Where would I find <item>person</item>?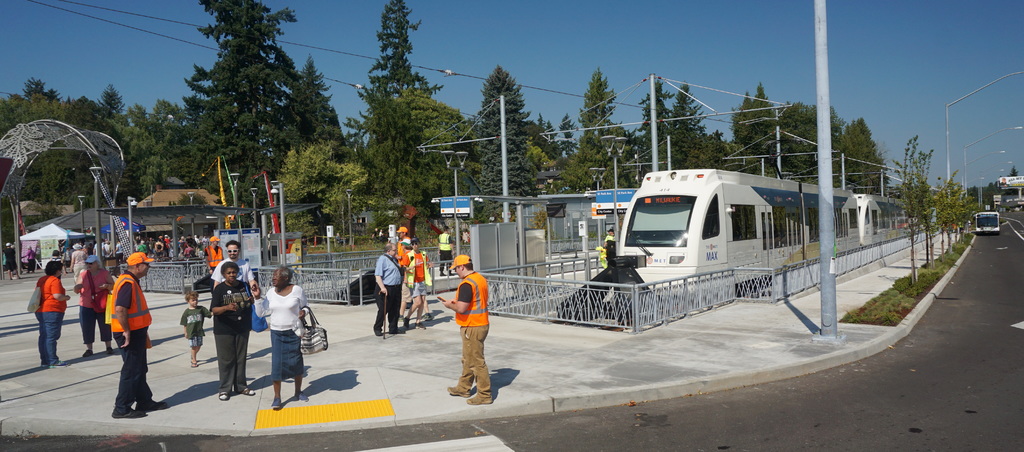
At detection(269, 264, 323, 400).
